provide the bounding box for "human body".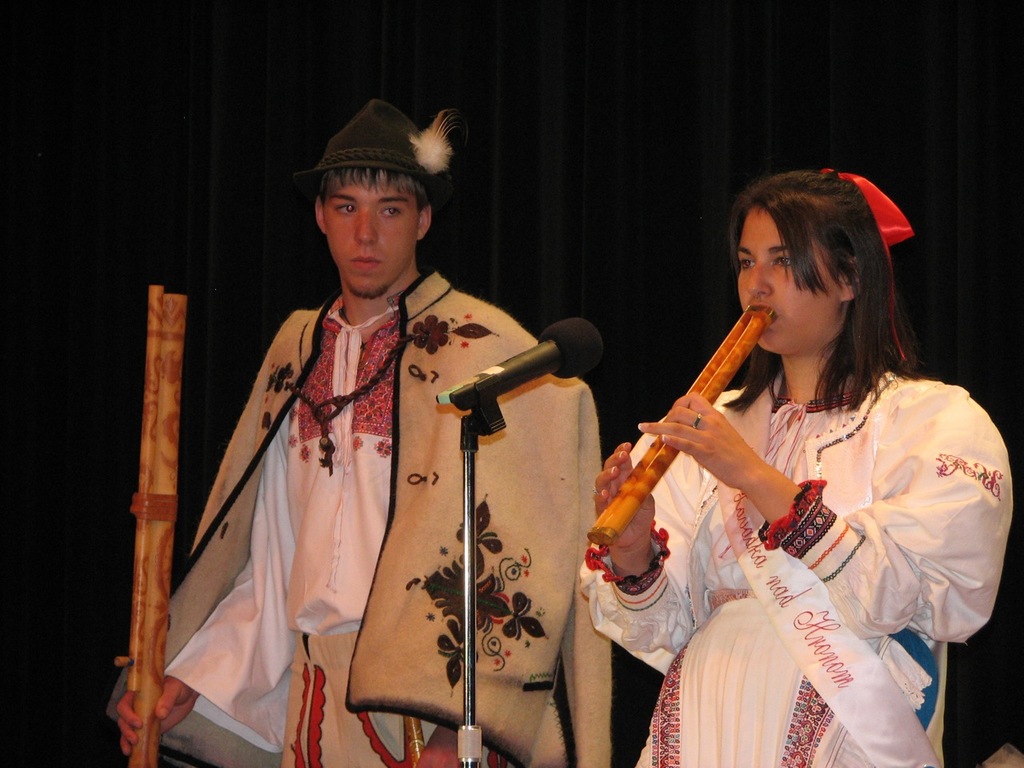
[583,361,1013,767].
